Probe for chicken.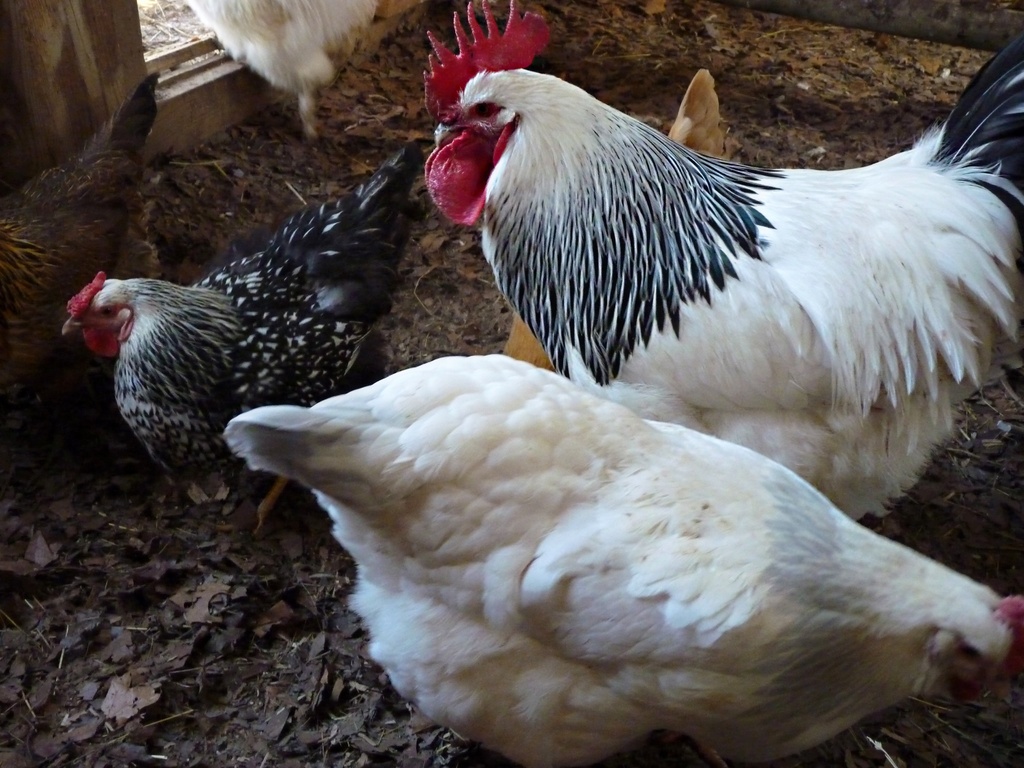
Probe result: <box>214,348,1023,767</box>.
